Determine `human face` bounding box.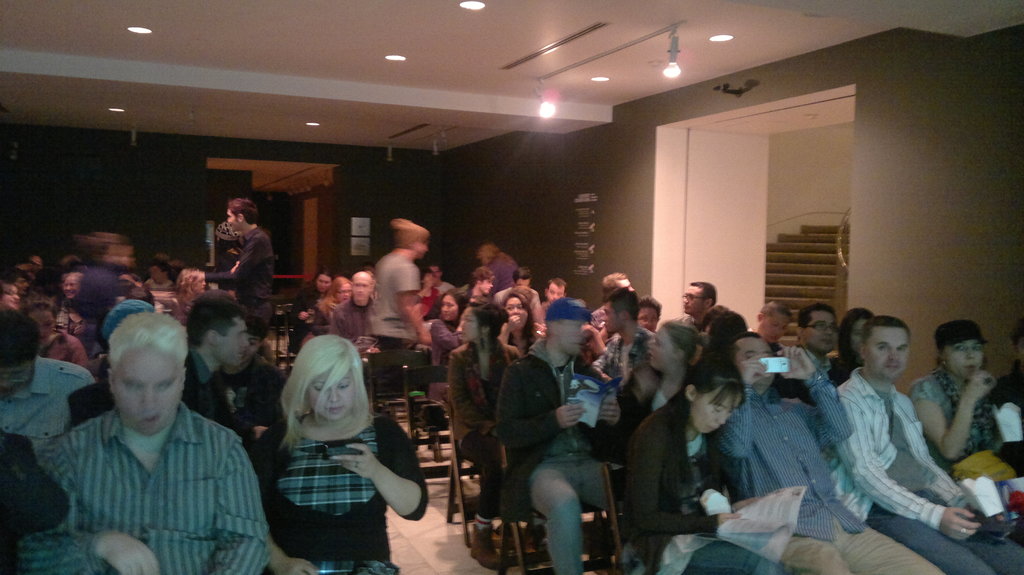
Determined: BBox(456, 304, 480, 342).
